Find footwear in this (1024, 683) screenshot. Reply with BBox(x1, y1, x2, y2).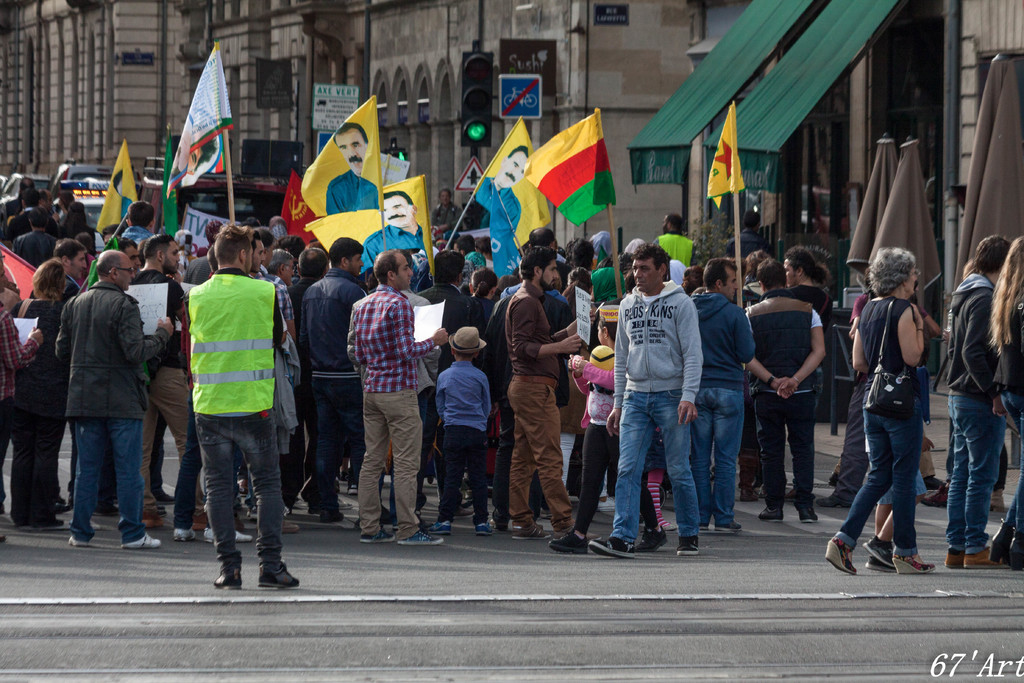
BBox(864, 544, 892, 575).
